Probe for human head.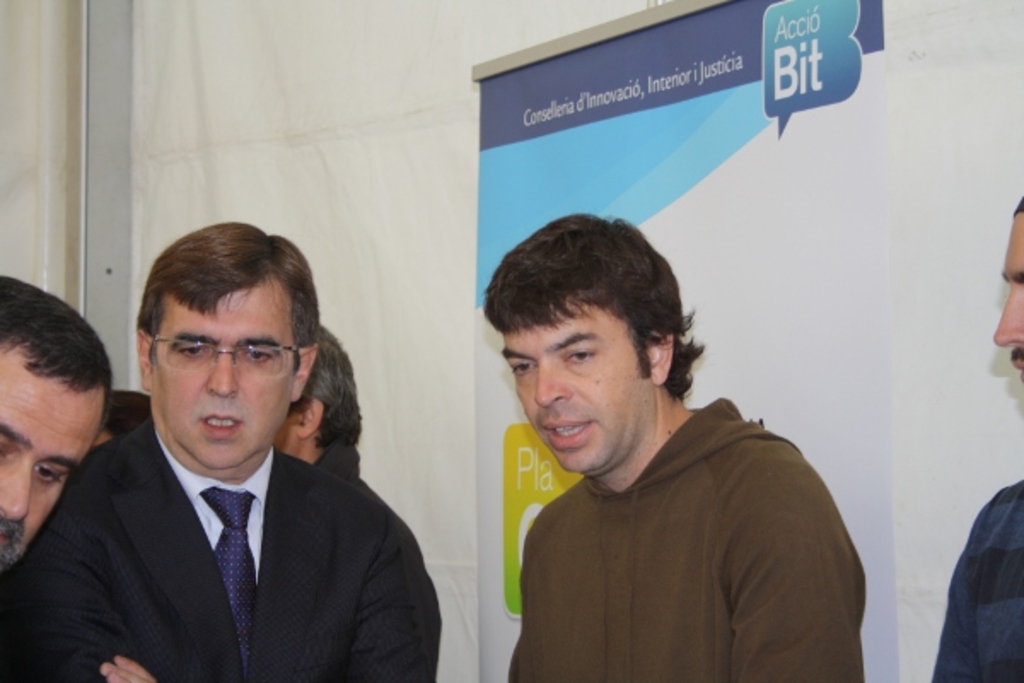
Probe result: [0,277,114,577].
